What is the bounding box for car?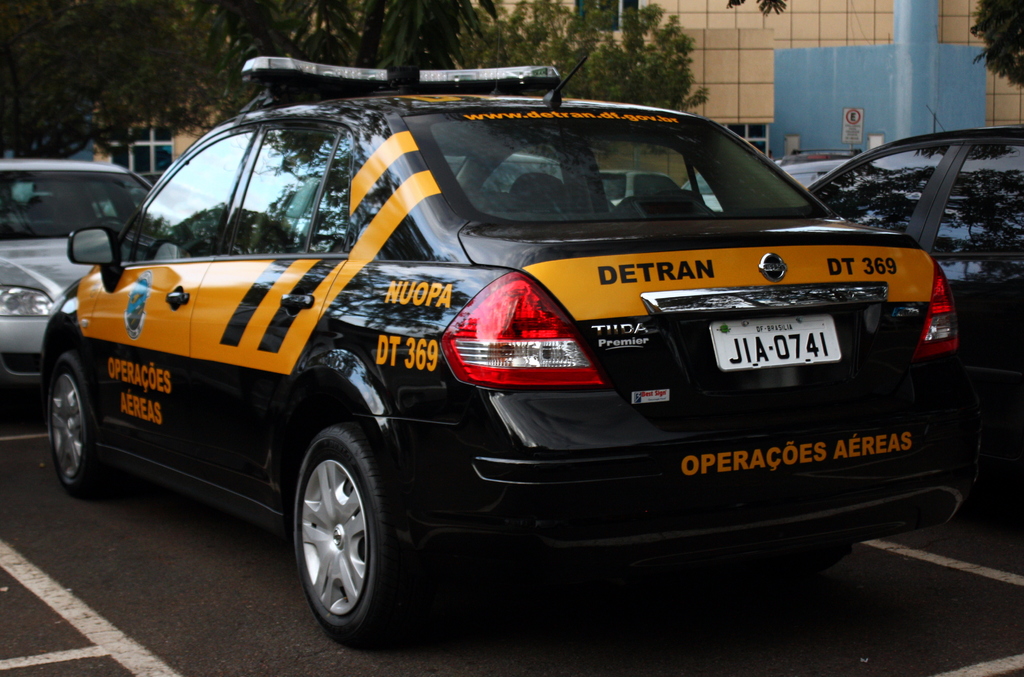
47 52 962 652.
